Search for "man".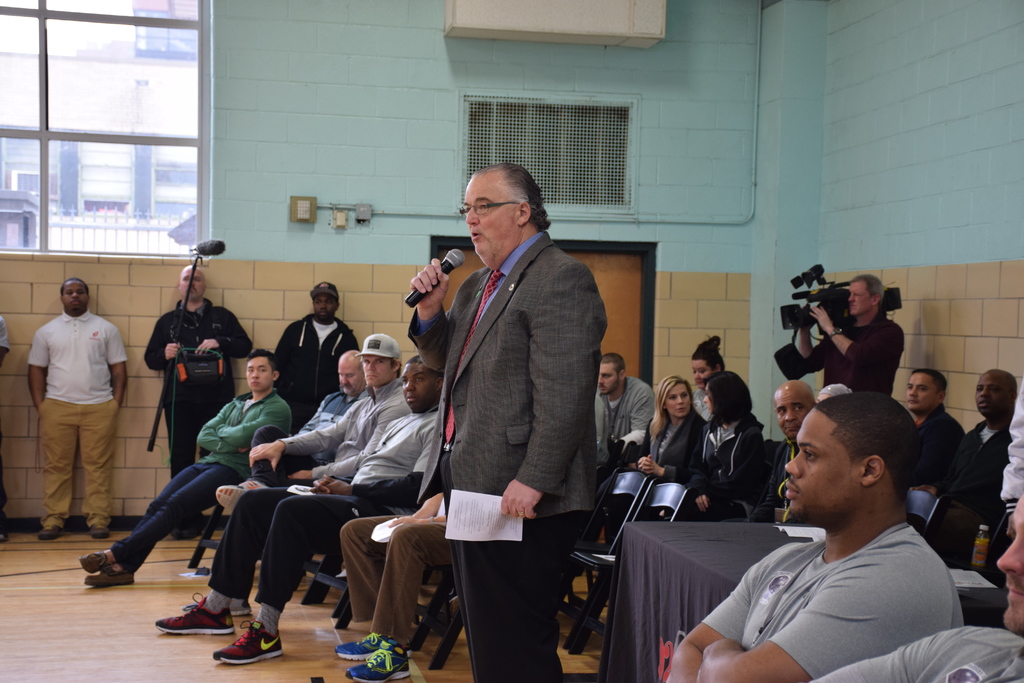
Found at [left=909, top=369, right=1016, bottom=529].
